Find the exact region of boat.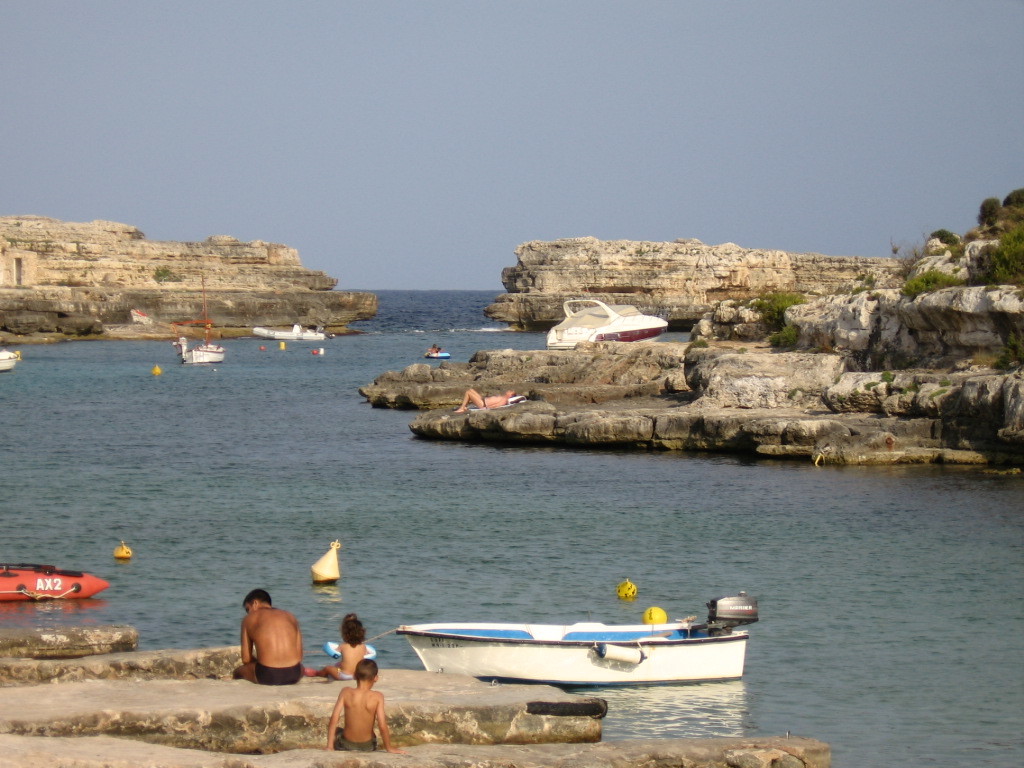
Exact region: box(548, 298, 669, 345).
